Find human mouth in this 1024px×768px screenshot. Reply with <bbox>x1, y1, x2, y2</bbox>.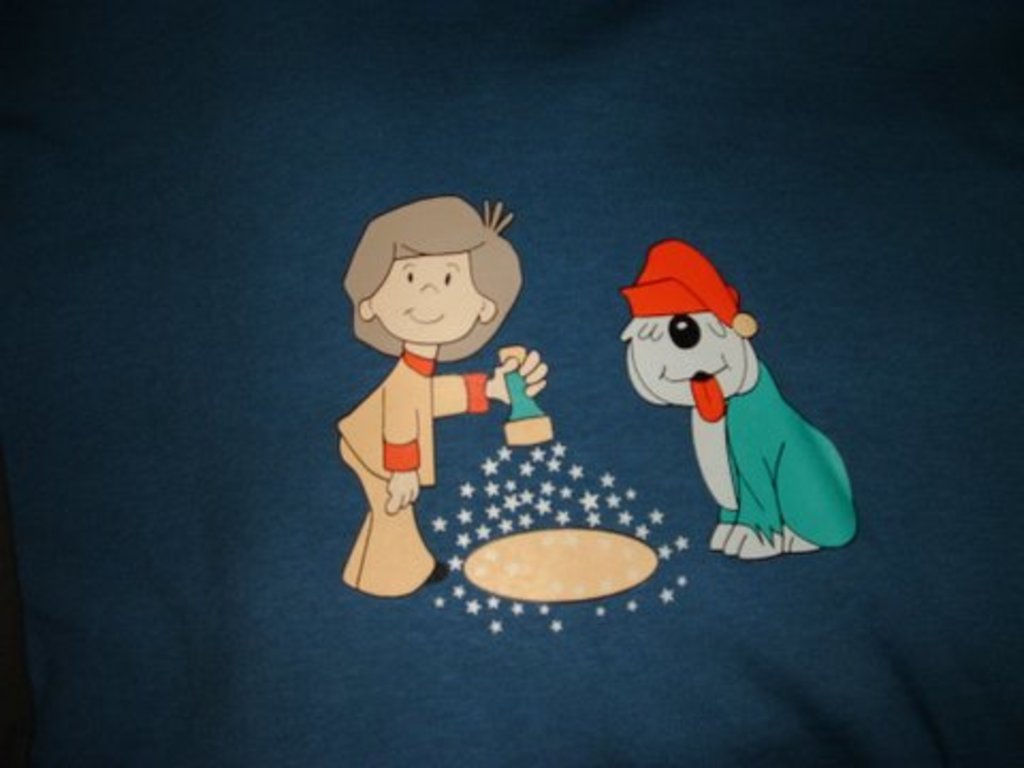
<bbox>659, 358, 732, 425</bbox>.
